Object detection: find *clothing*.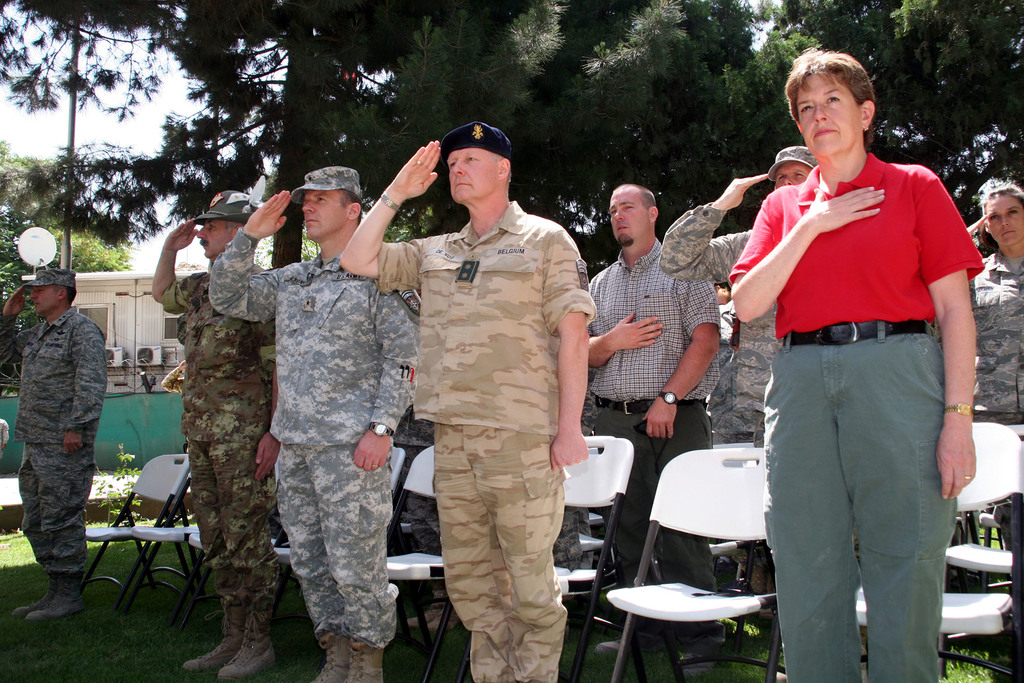
[x1=659, y1=198, x2=781, y2=562].
